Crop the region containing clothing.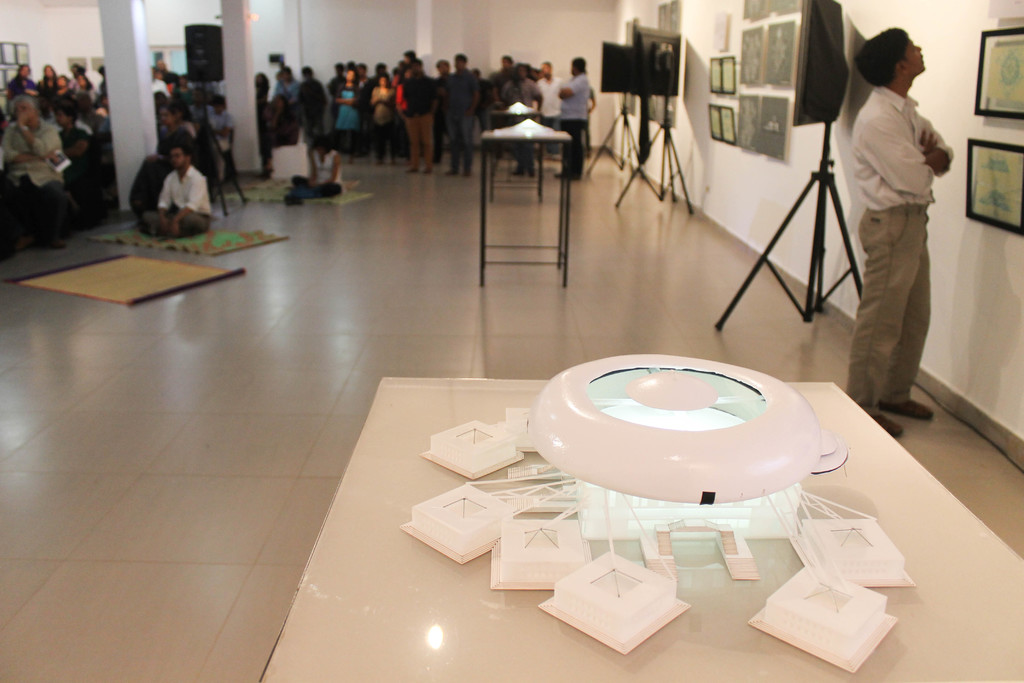
Crop region: bbox=[335, 78, 360, 154].
